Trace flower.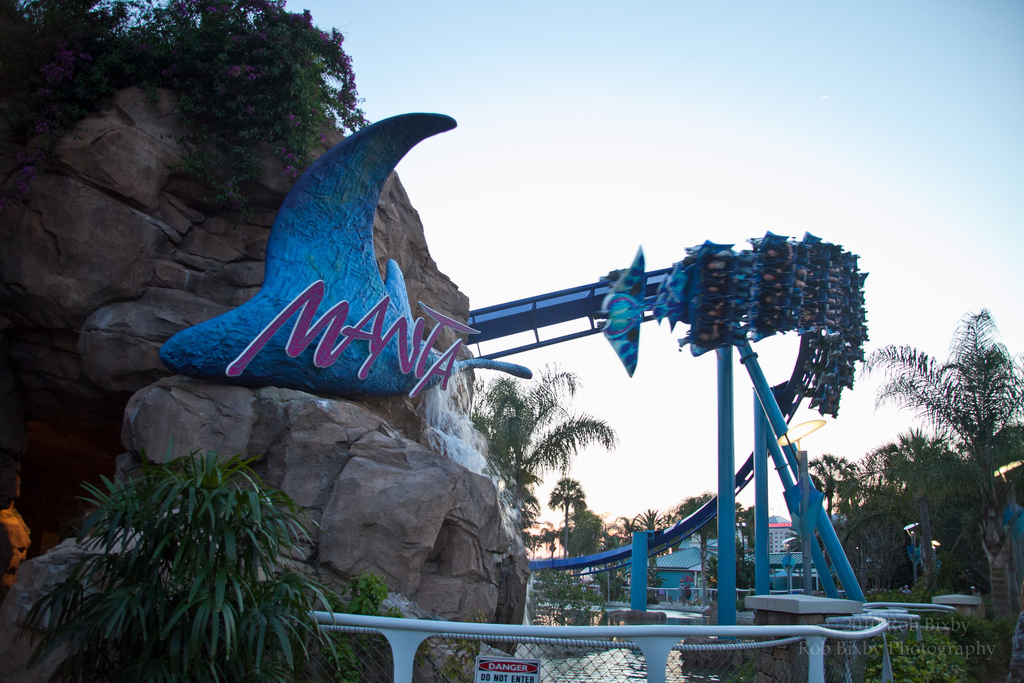
Traced to [left=177, top=3, right=190, bottom=17].
